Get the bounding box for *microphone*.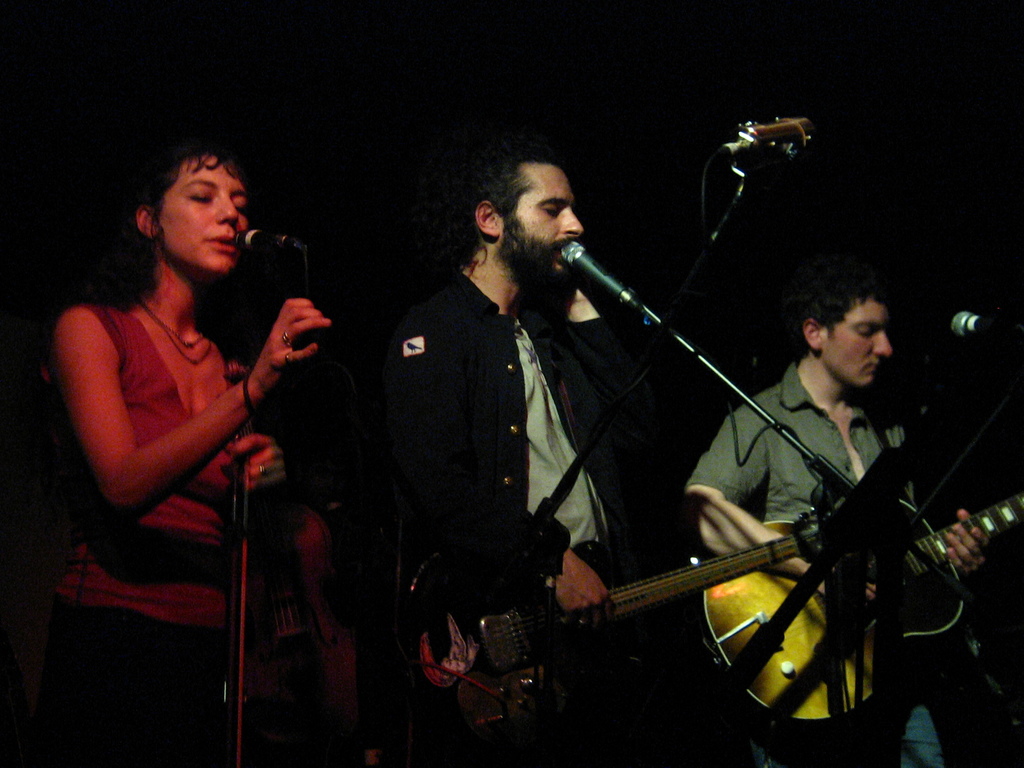
<box>247,228,304,269</box>.
